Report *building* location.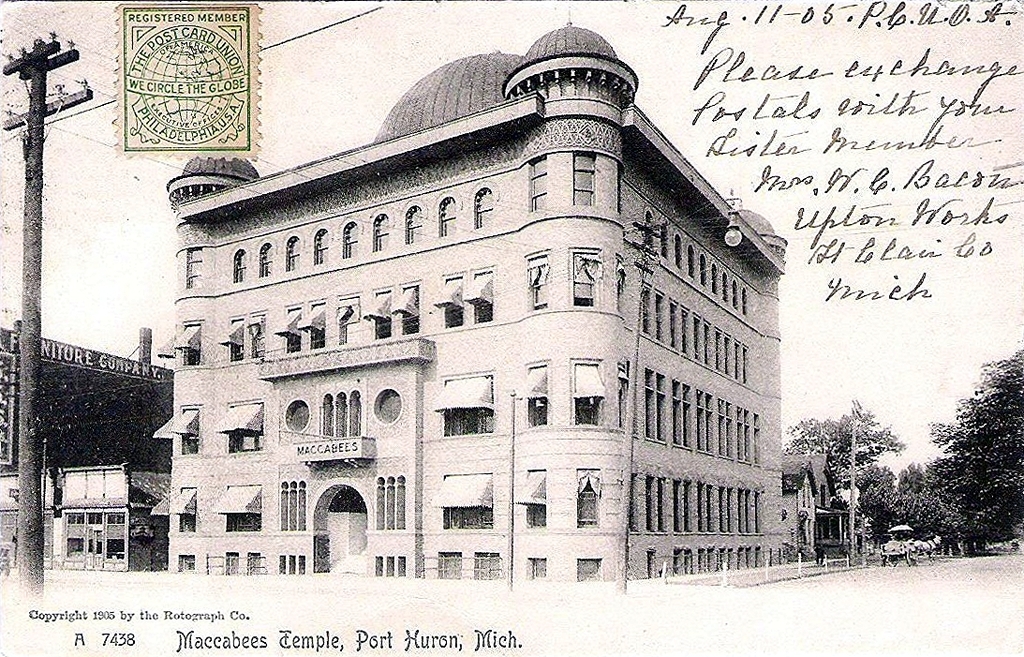
Report: [x1=148, y1=10, x2=787, y2=586].
